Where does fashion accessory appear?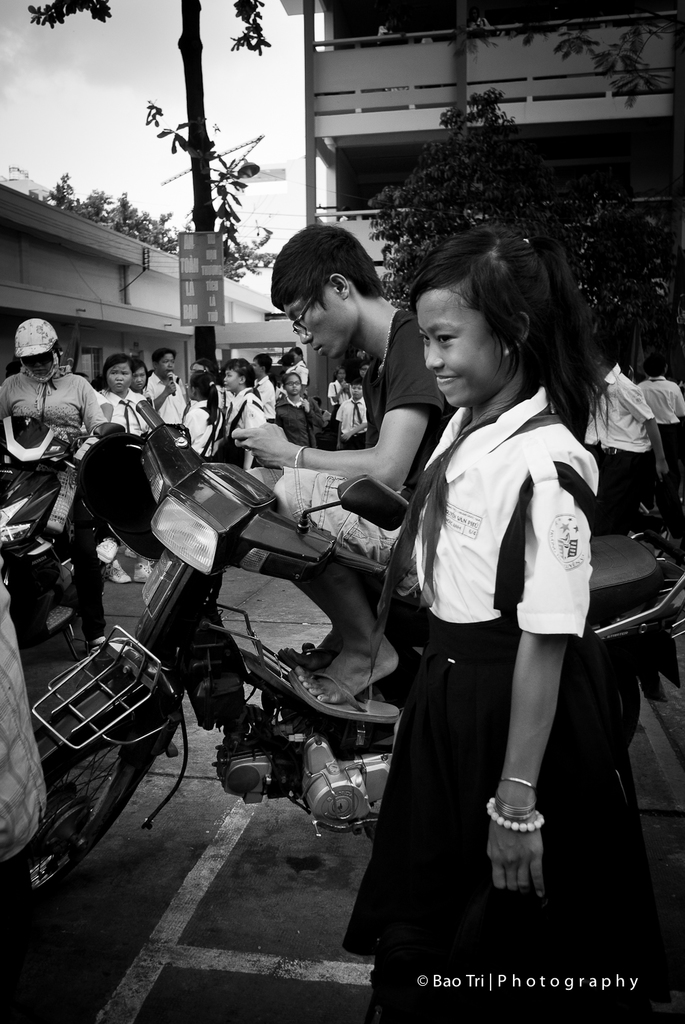
Appears at bbox(132, 560, 150, 580).
